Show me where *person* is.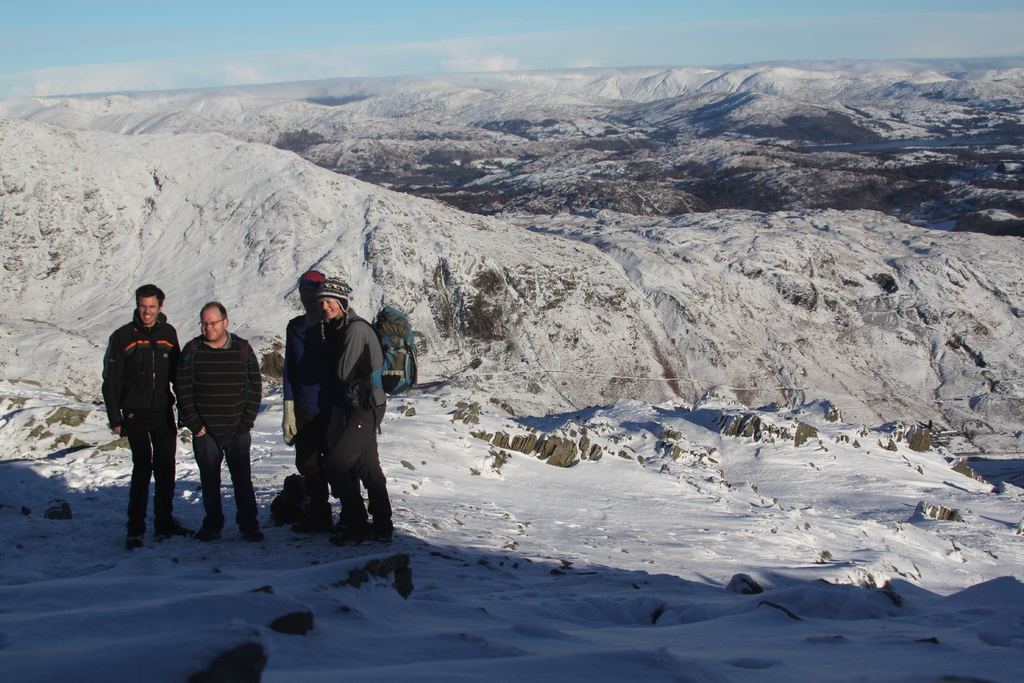
*person* is at (177,304,262,547).
